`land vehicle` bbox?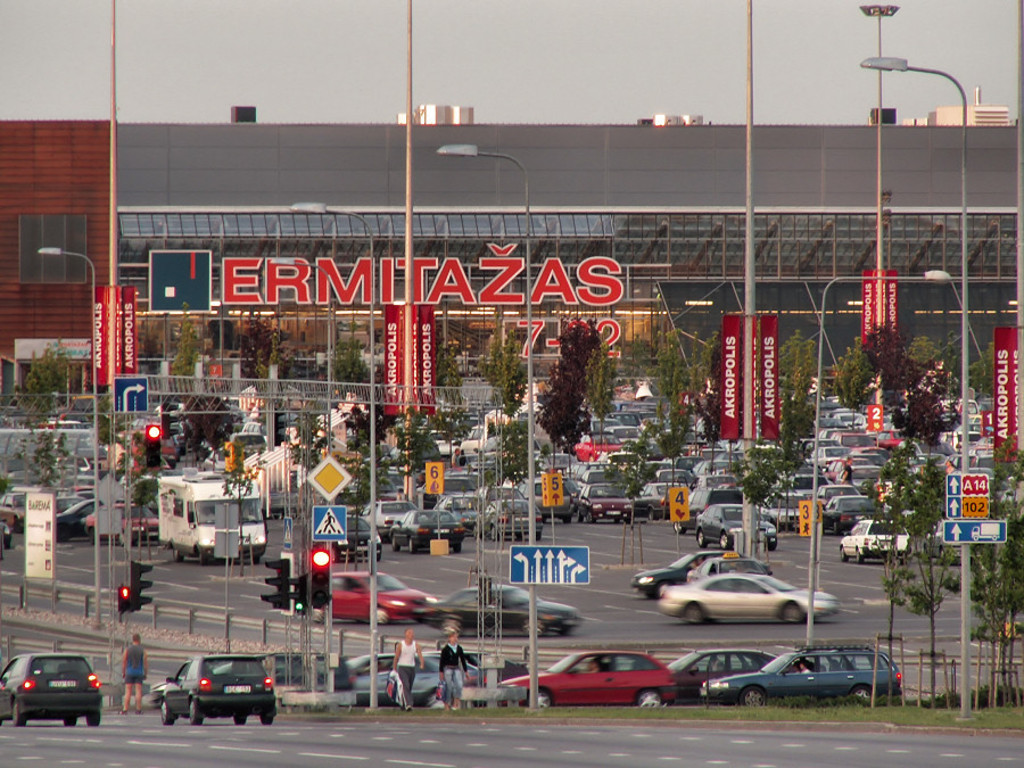
{"x1": 501, "y1": 651, "x2": 676, "y2": 710}
